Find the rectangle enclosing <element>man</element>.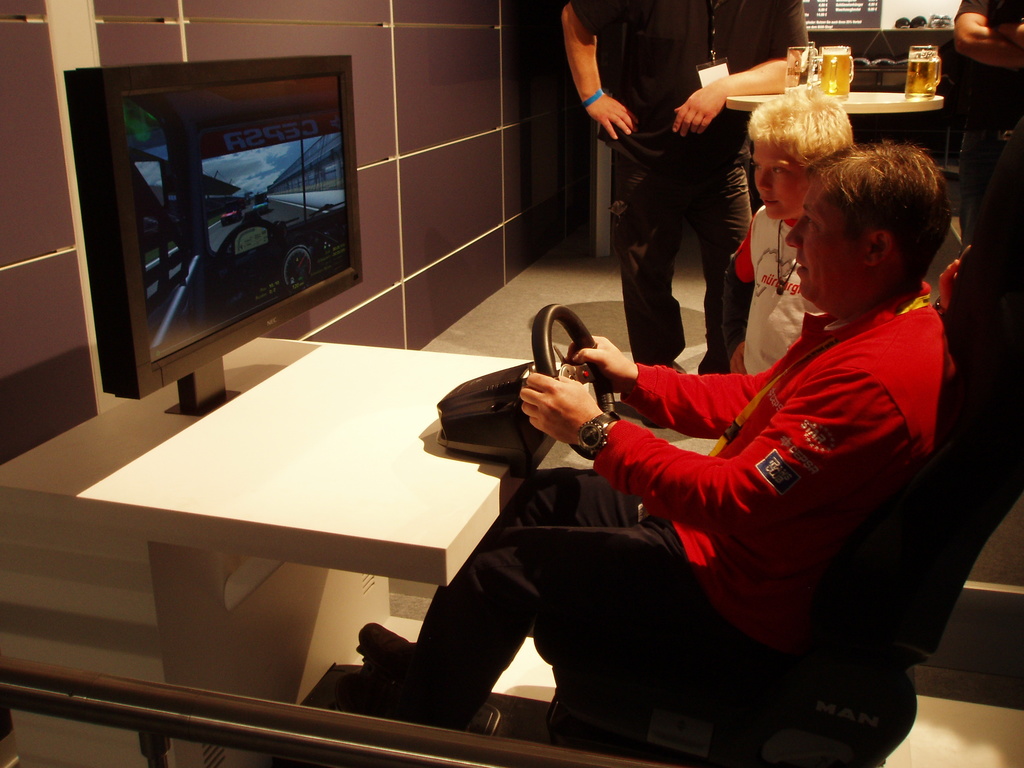
[x1=564, y1=0, x2=815, y2=367].
